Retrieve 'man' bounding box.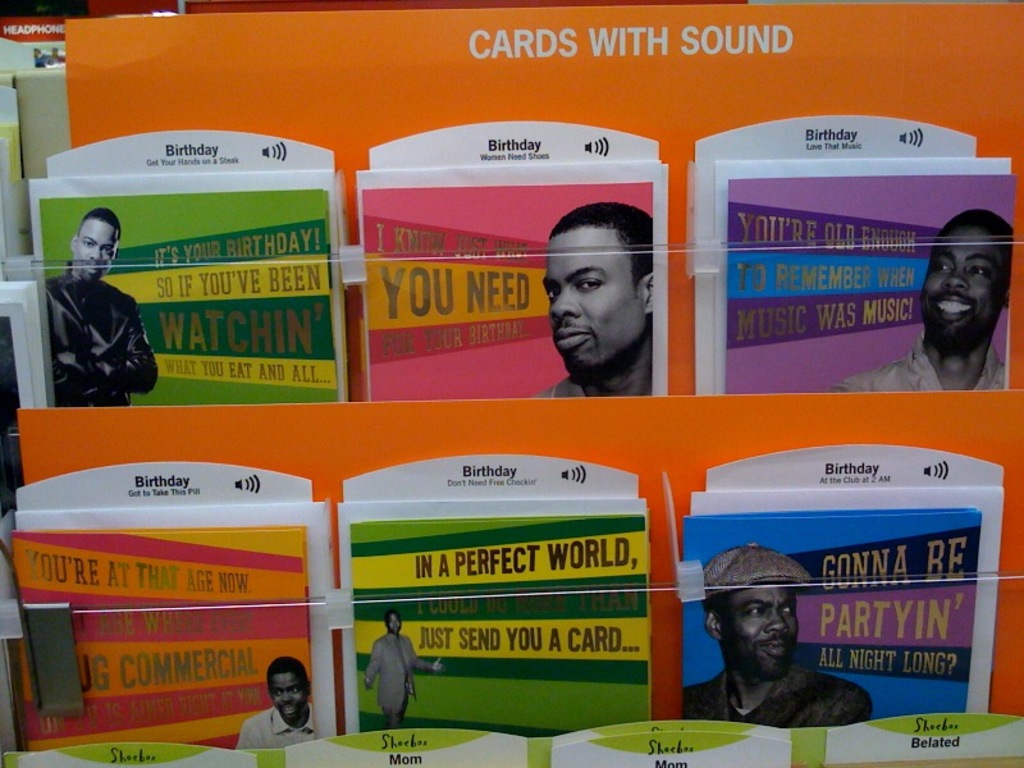
Bounding box: left=361, top=611, right=442, bottom=730.
